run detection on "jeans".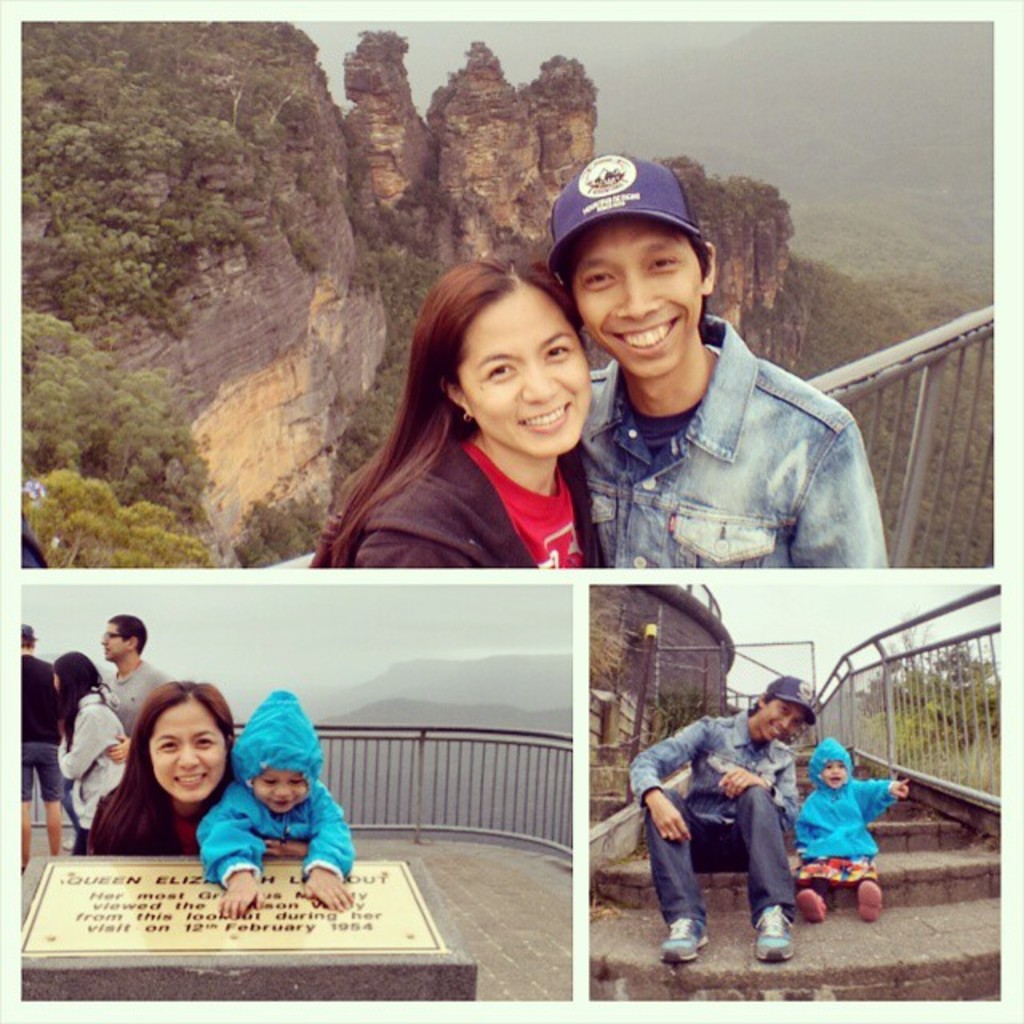
Result: BBox(650, 786, 795, 925).
